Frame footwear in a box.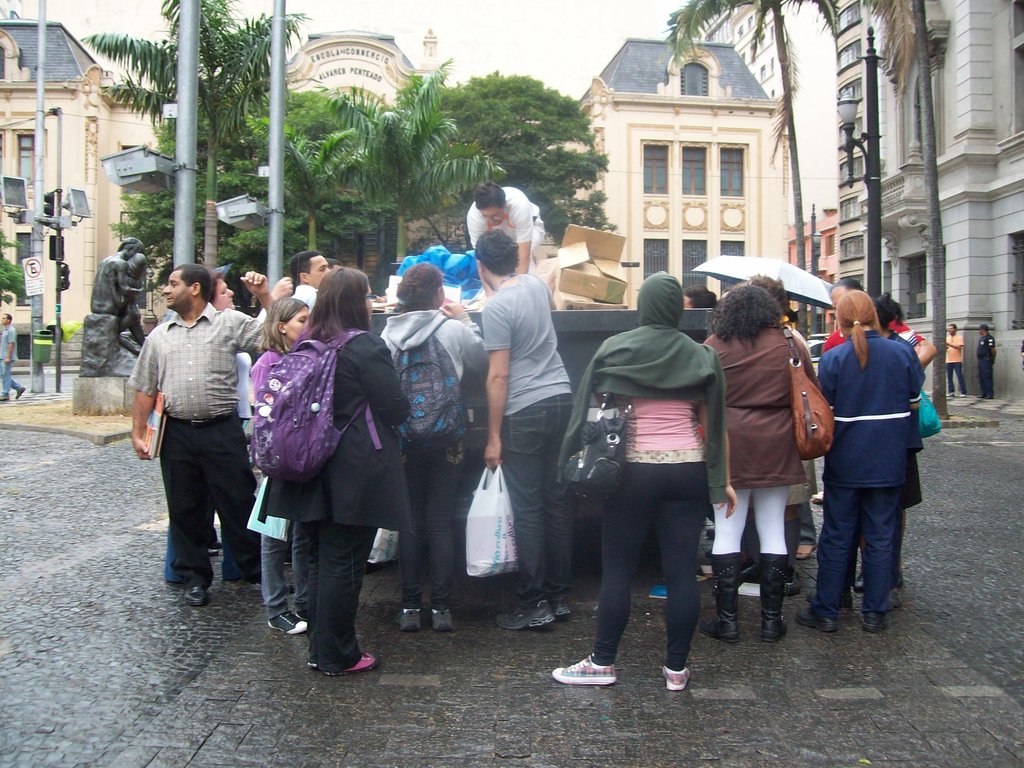
492/594/550/634.
